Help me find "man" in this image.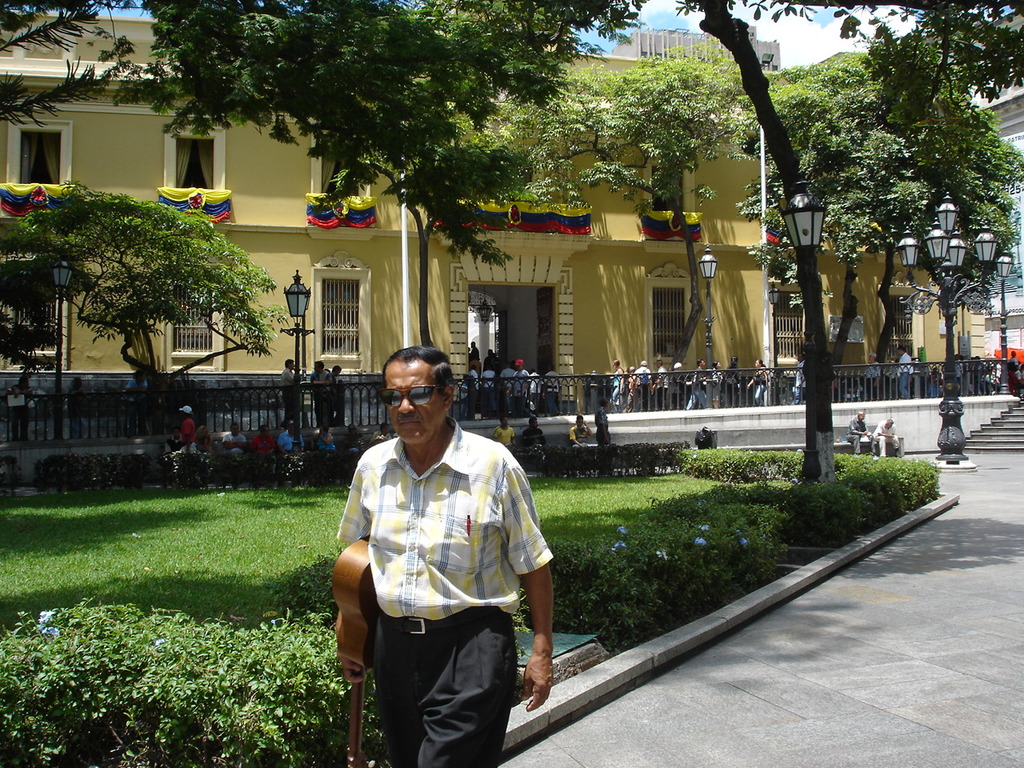
Found it: pyautogui.locateOnScreen(520, 418, 548, 449).
